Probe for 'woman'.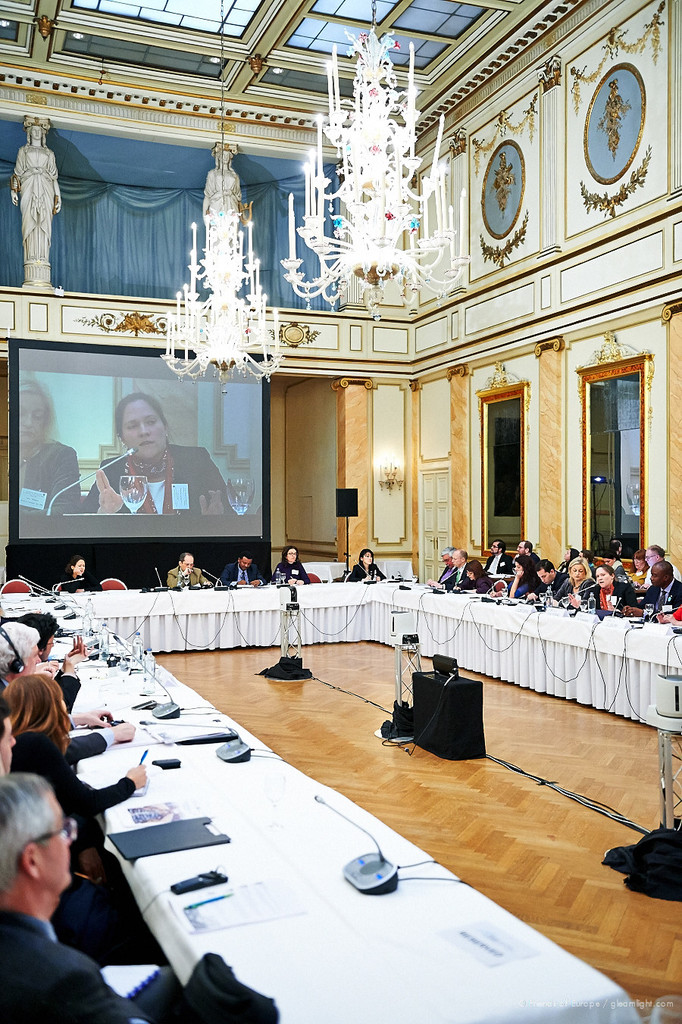
Probe result: 11 676 142 862.
